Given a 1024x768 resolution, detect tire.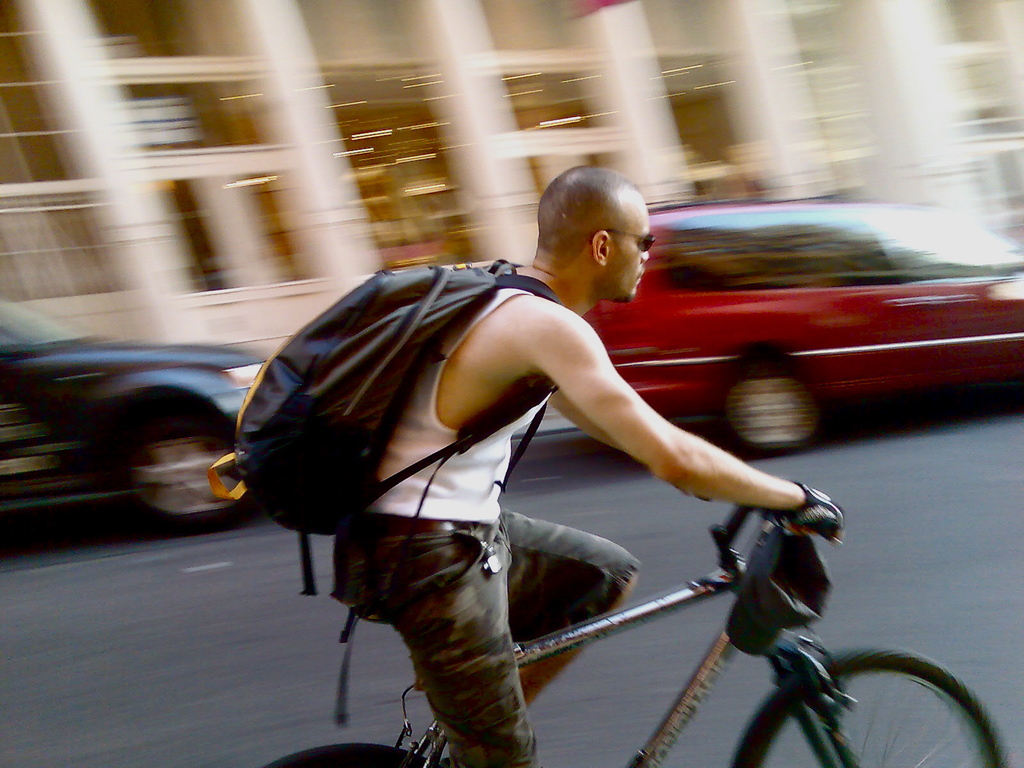
{"x1": 267, "y1": 745, "x2": 428, "y2": 767}.
